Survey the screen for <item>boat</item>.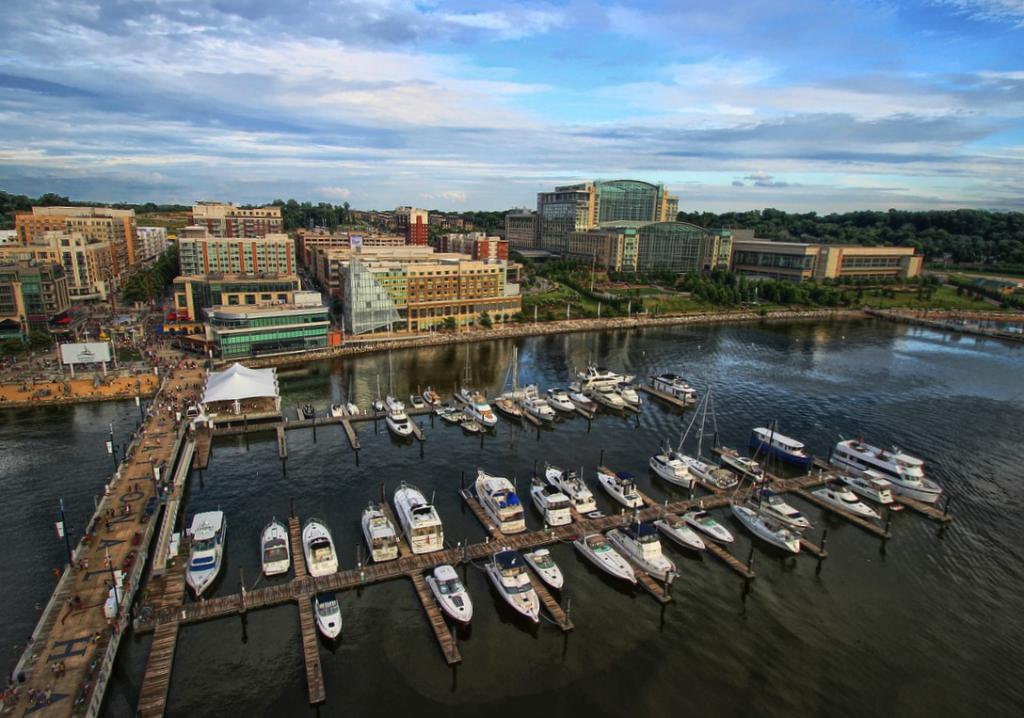
Survey found: [527,542,568,592].
